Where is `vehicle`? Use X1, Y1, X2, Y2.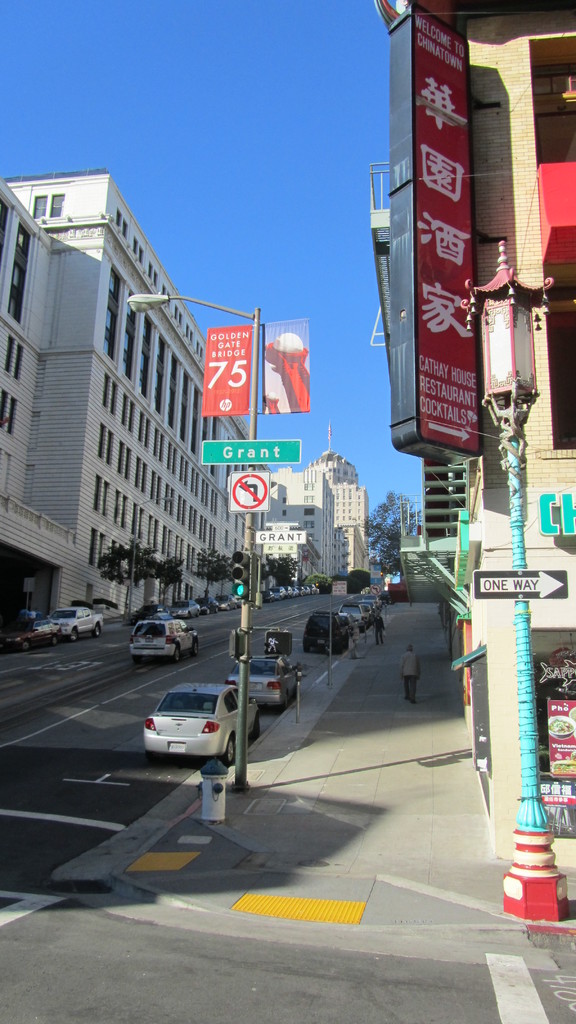
121, 616, 198, 659.
